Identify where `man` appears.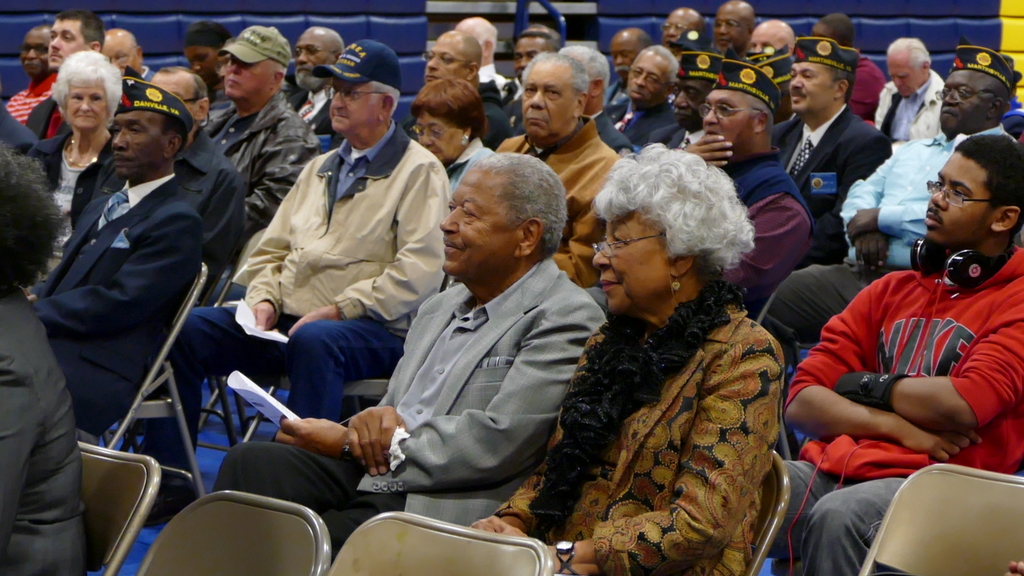
Appears at left=209, top=157, right=605, bottom=557.
